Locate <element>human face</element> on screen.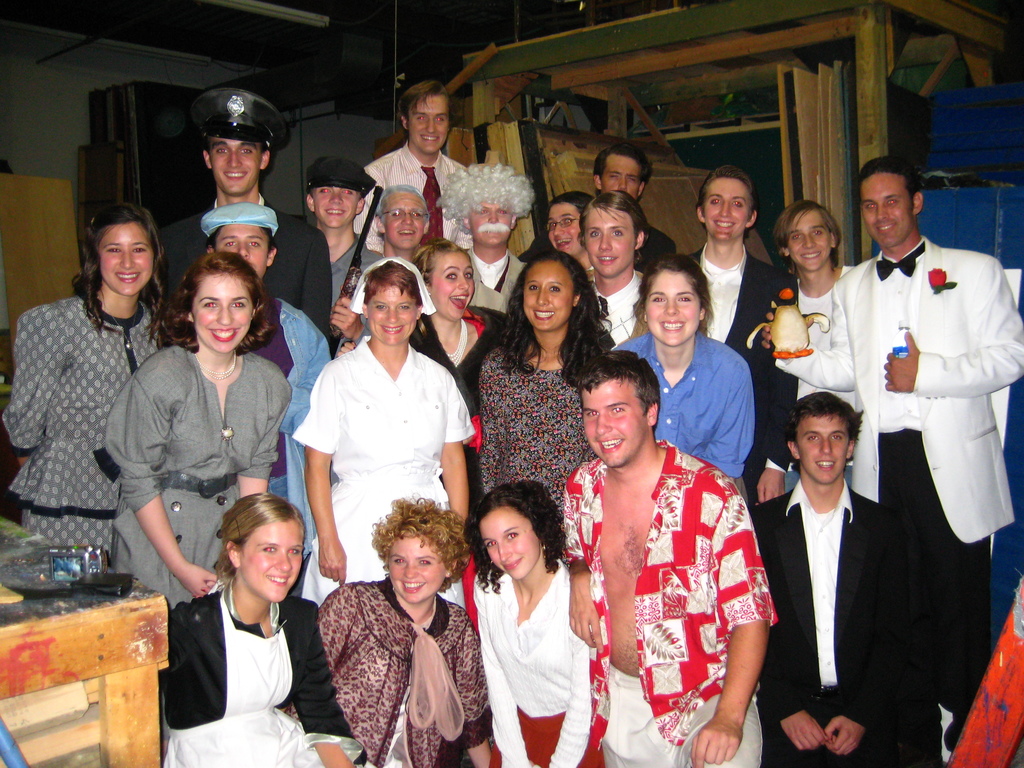
On screen at bbox(433, 252, 477, 326).
